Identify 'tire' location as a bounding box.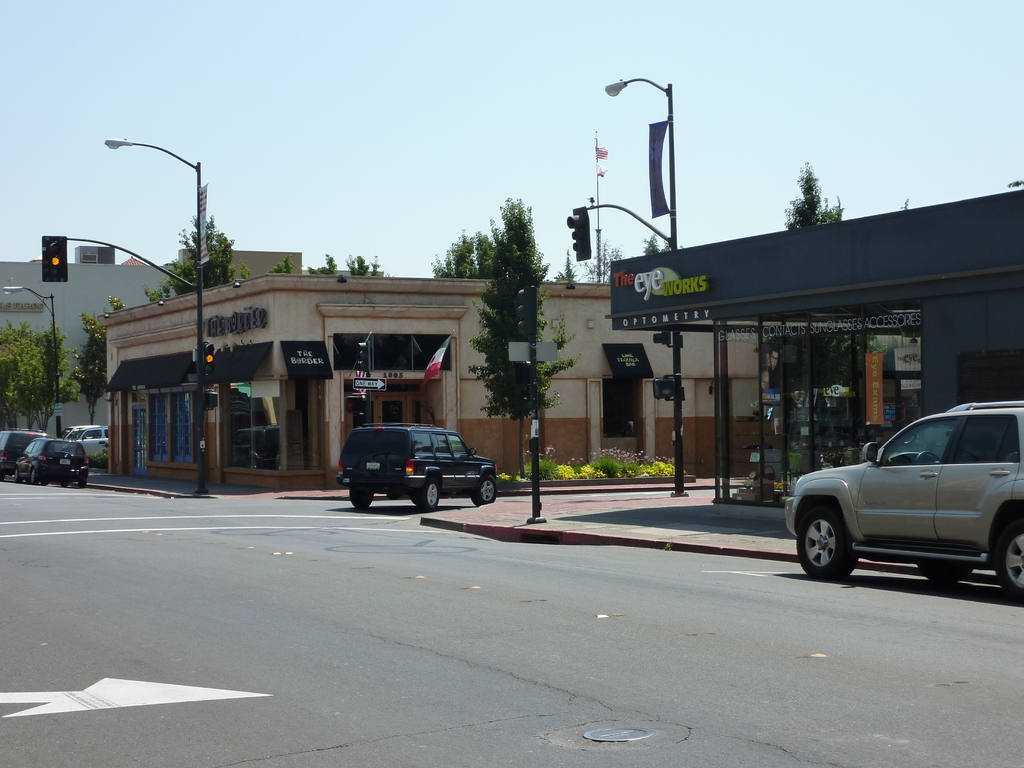
region(990, 520, 1023, 600).
